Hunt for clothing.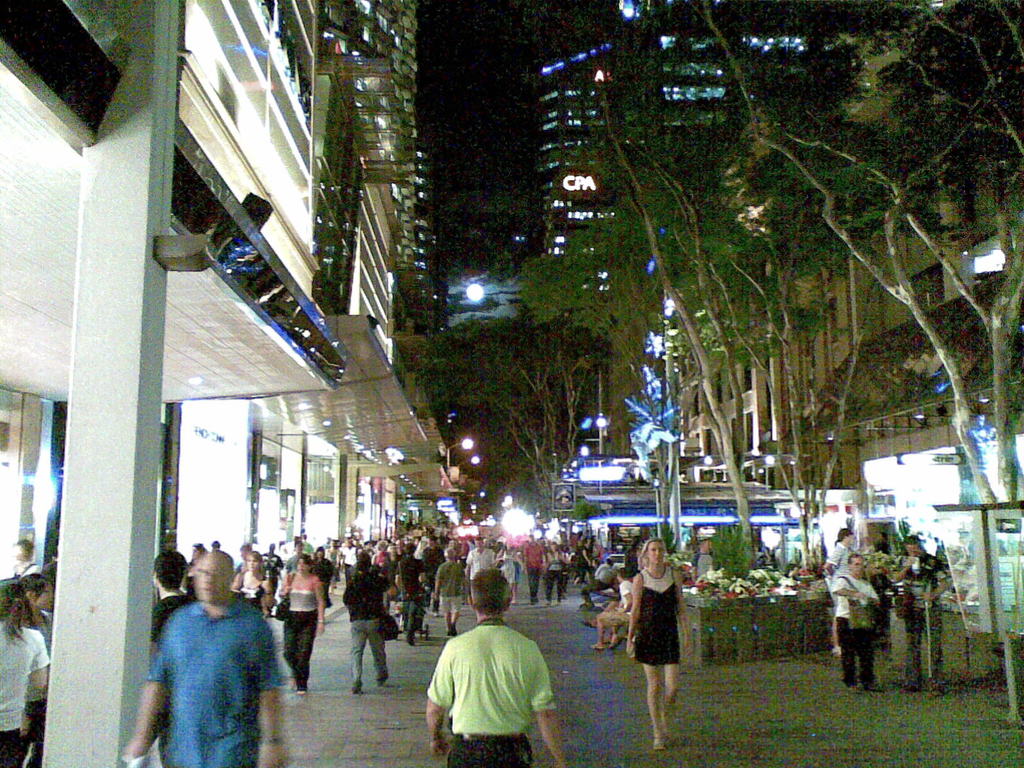
Hunted down at Rect(836, 566, 876, 708).
